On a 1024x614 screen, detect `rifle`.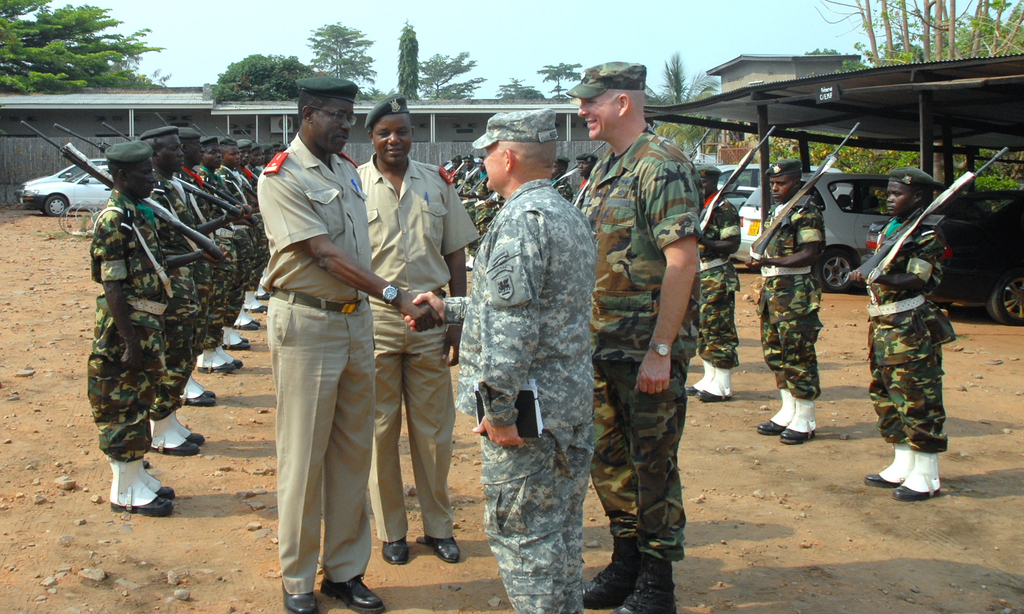
bbox=(748, 115, 857, 266).
